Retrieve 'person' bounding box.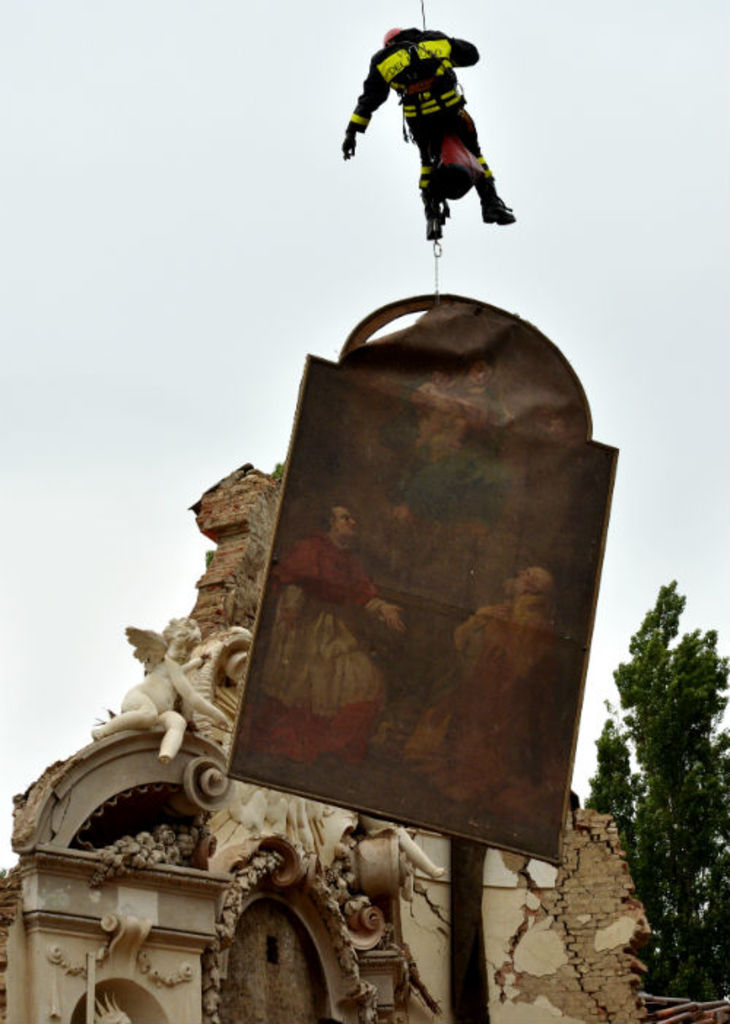
Bounding box: crop(346, 18, 520, 229).
